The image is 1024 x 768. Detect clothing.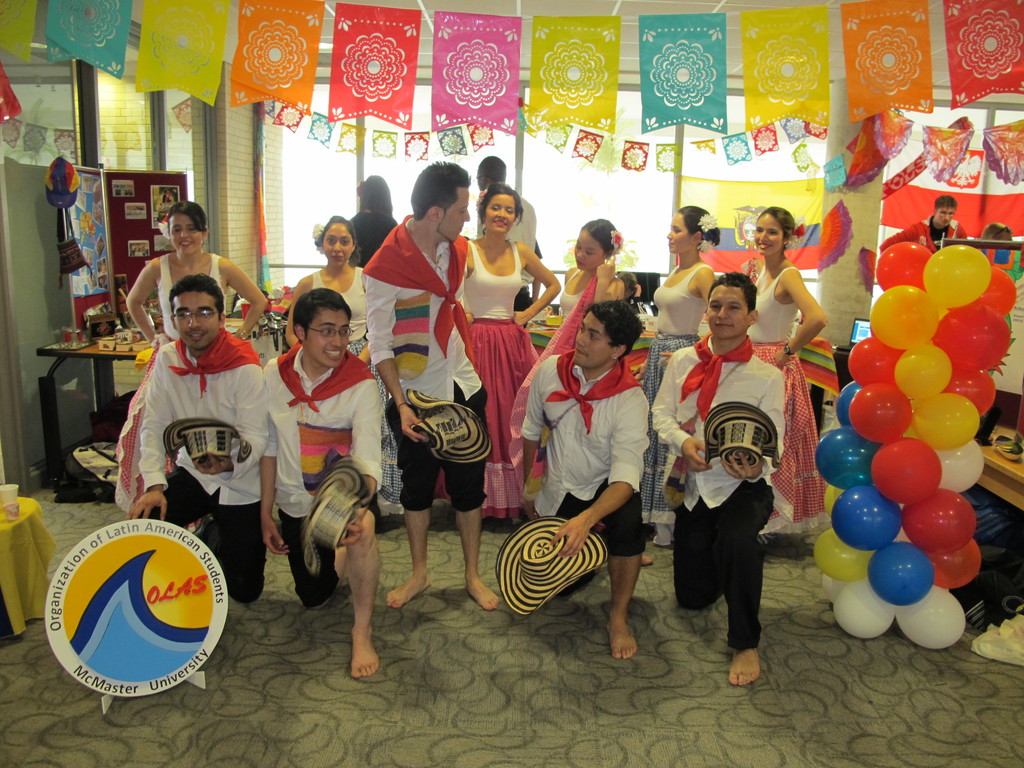
Detection: {"x1": 156, "y1": 249, "x2": 223, "y2": 342}.
